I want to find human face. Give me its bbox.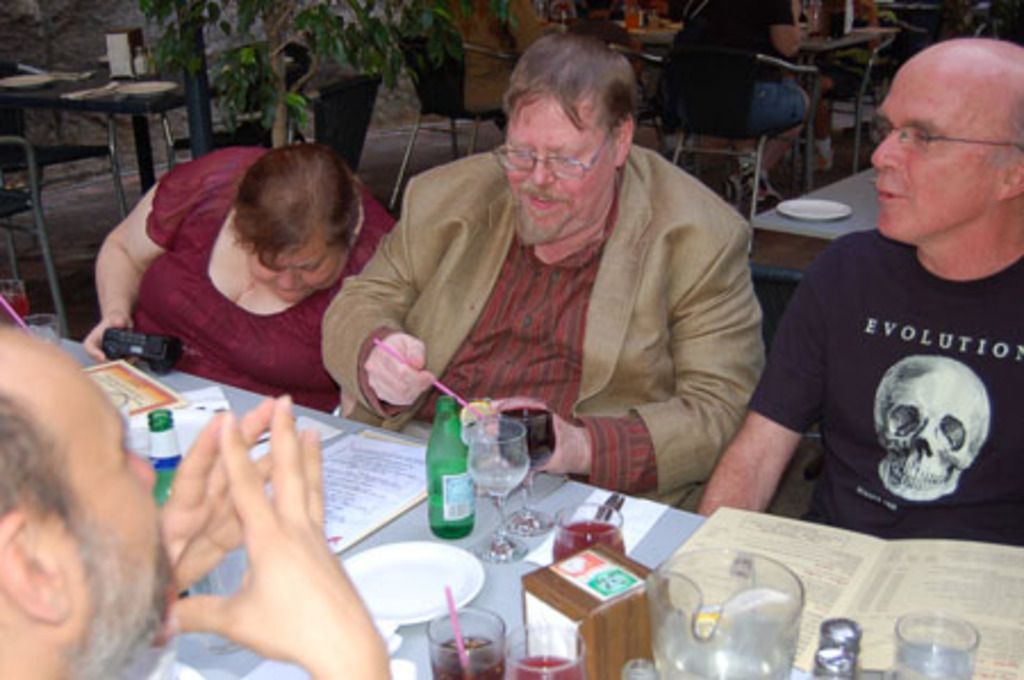
(left=2, top=330, right=180, bottom=675).
